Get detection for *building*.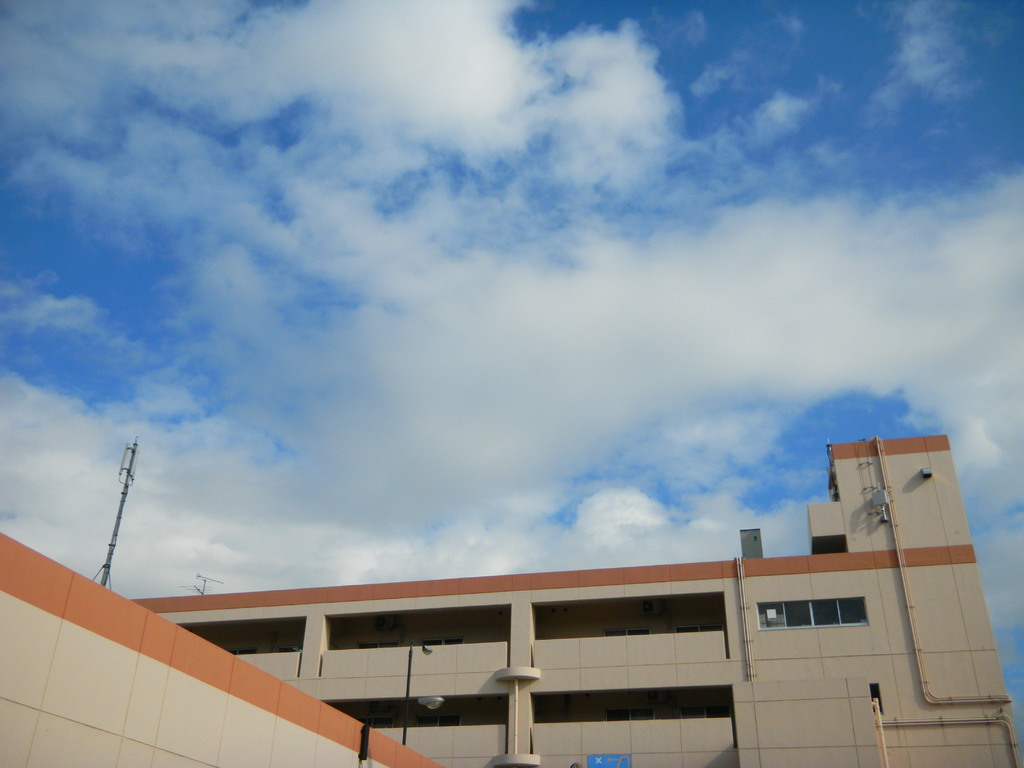
Detection: [0, 434, 1023, 767].
